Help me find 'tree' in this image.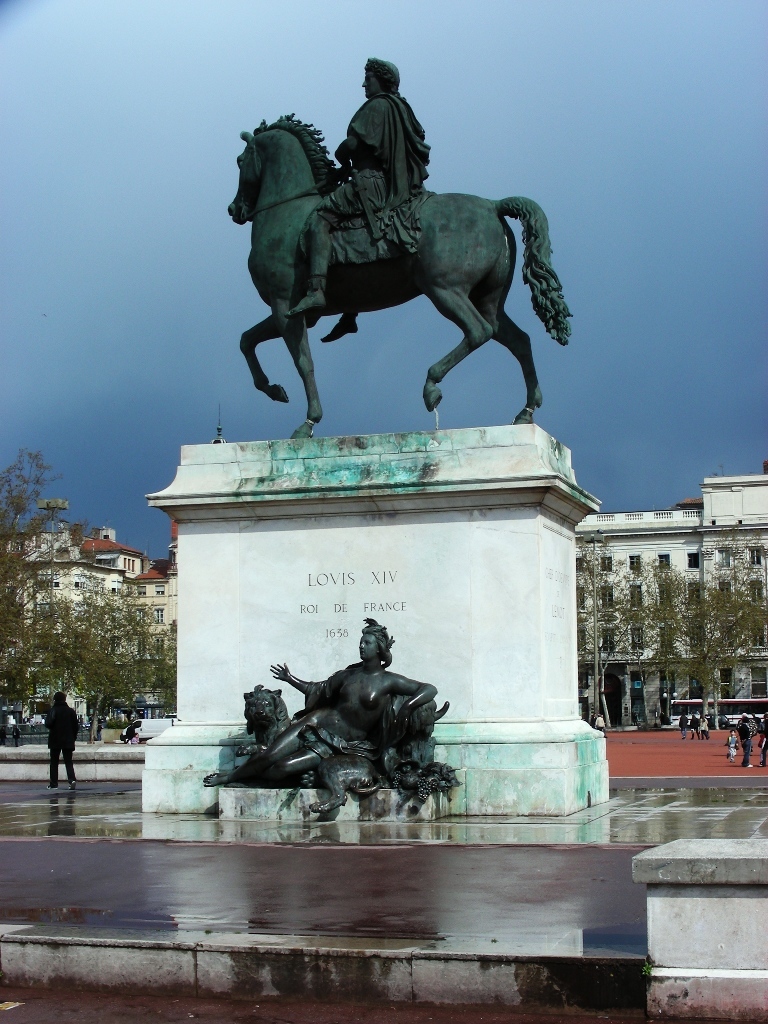
Found it: 0 455 195 717.
